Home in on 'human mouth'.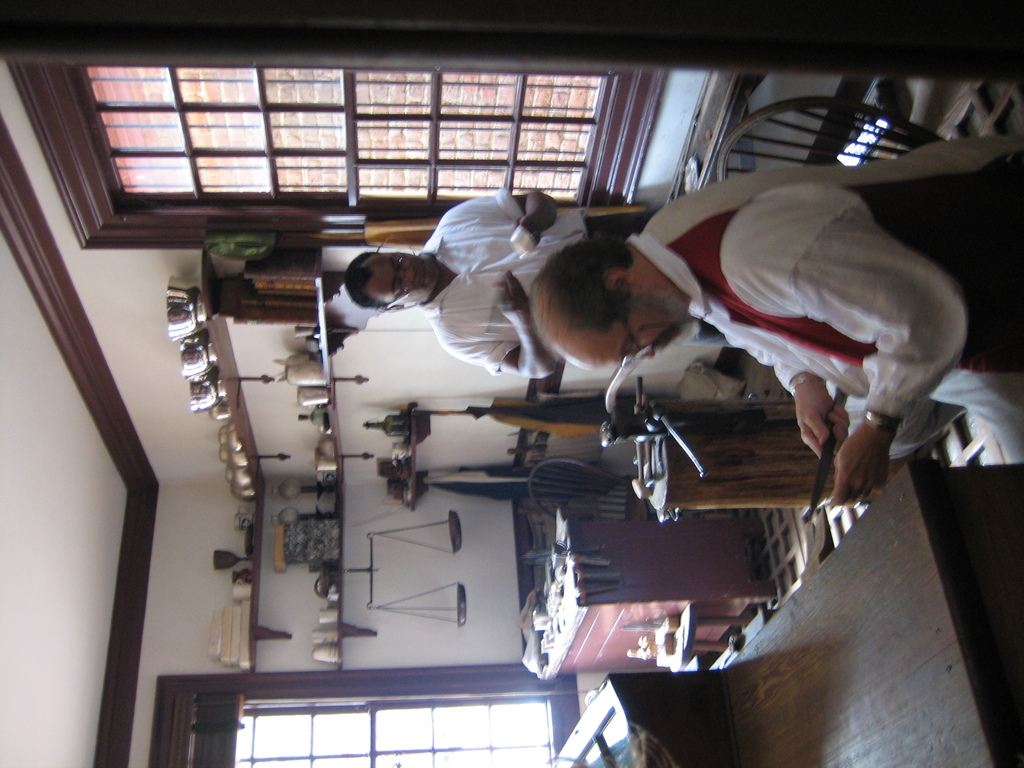
Homed in at select_region(419, 257, 435, 294).
